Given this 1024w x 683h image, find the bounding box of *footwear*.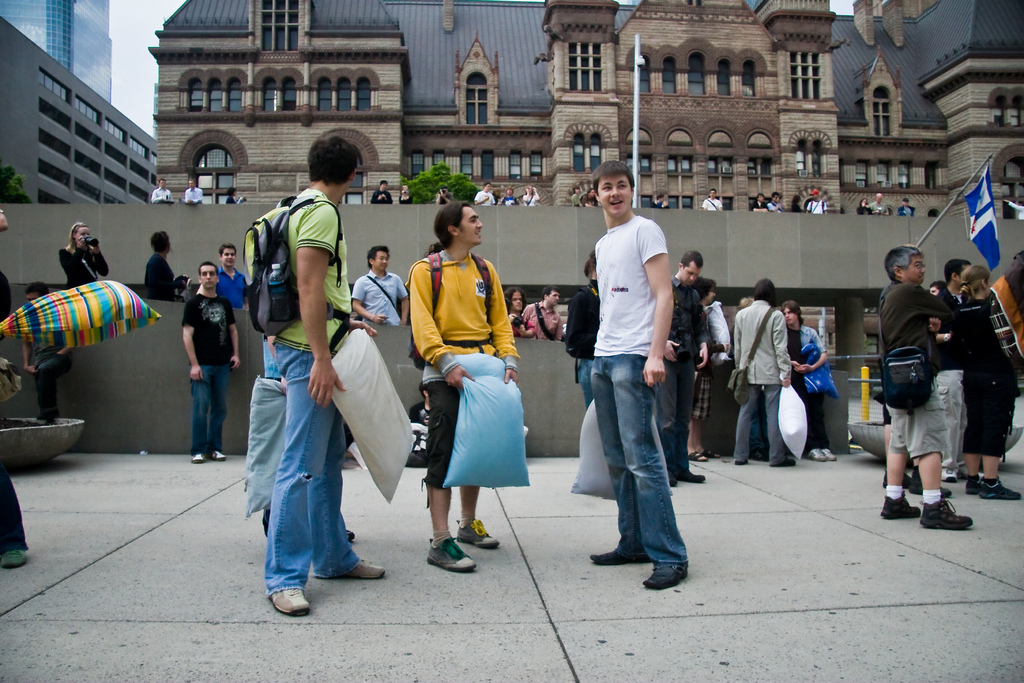
box(458, 523, 500, 553).
